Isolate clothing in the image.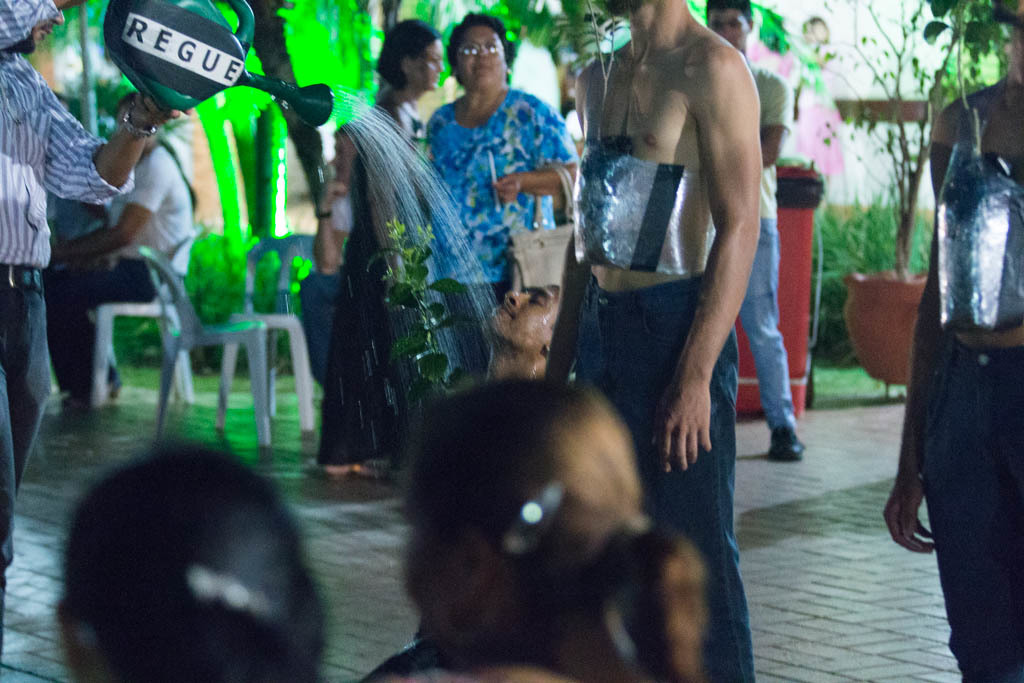
Isolated region: crop(0, 0, 131, 623).
